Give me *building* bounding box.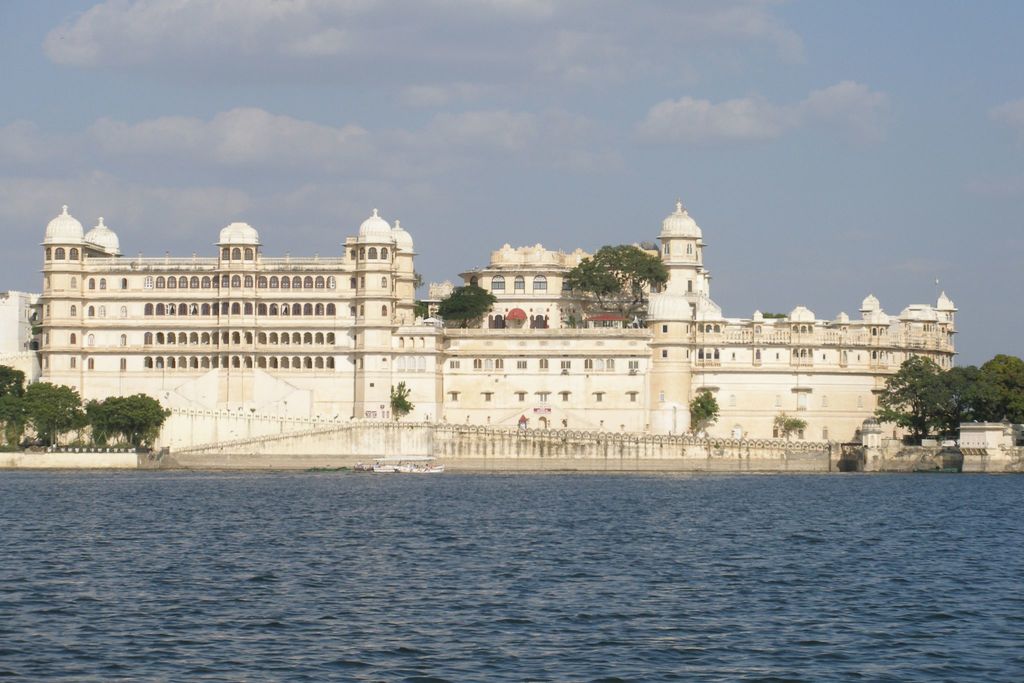
region(0, 199, 1023, 476).
